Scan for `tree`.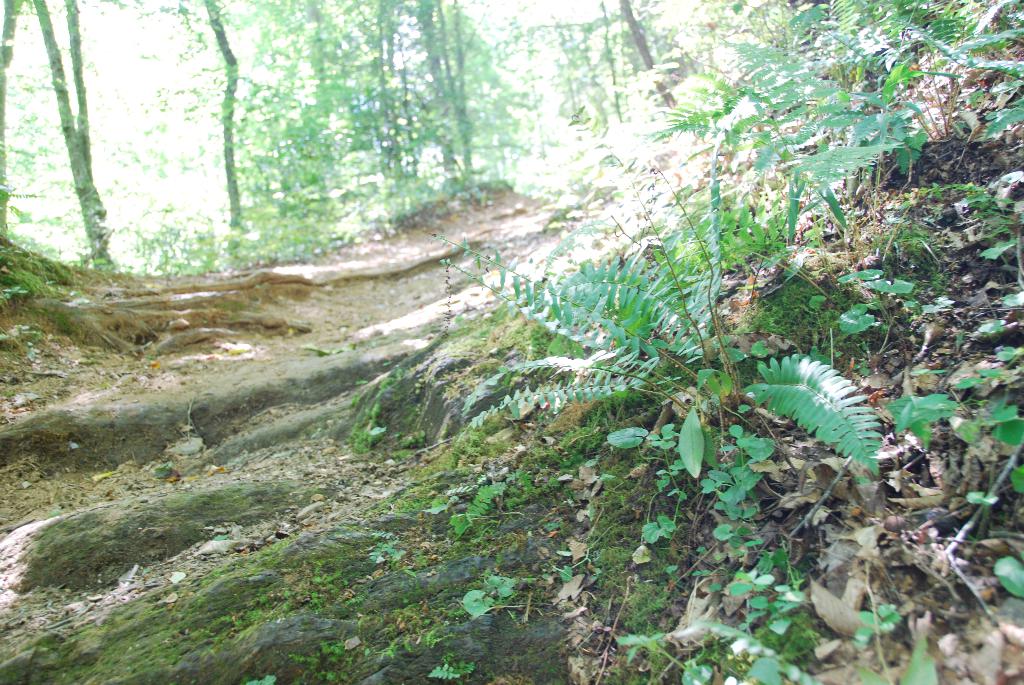
Scan result: (x1=27, y1=0, x2=122, y2=284).
